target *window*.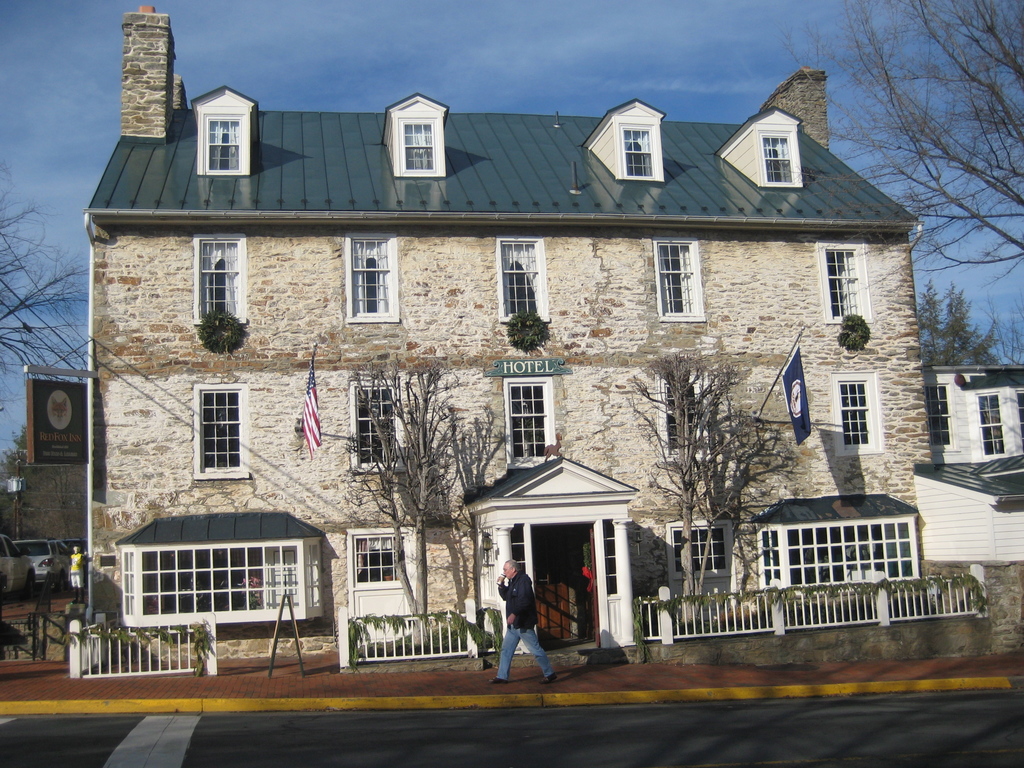
Target region: select_region(829, 373, 883, 458).
